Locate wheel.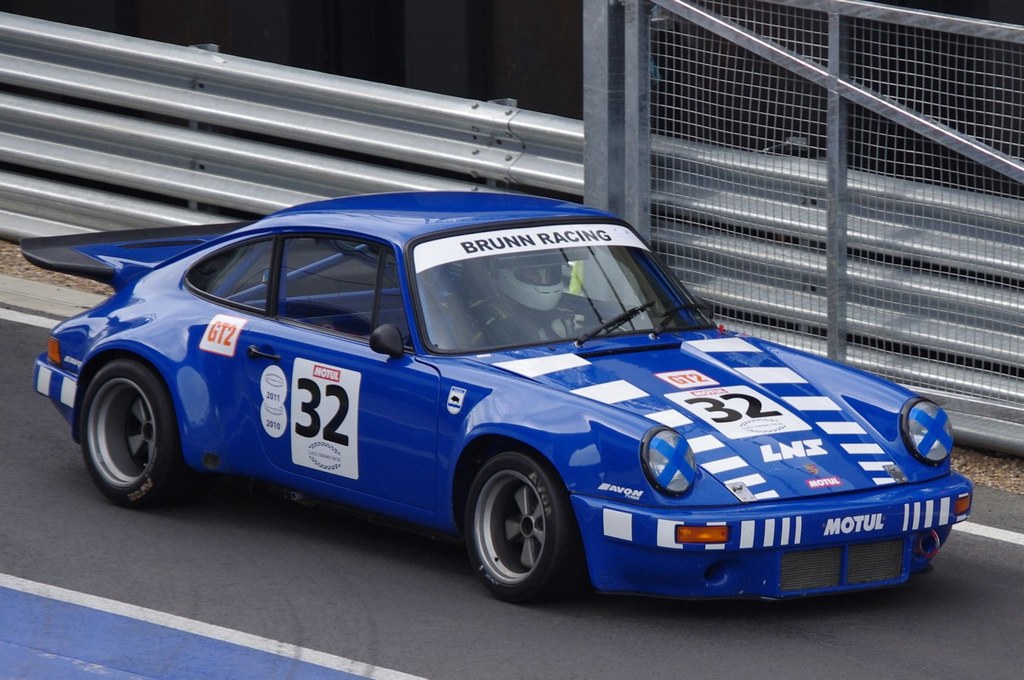
Bounding box: BBox(463, 465, 574, 597).
